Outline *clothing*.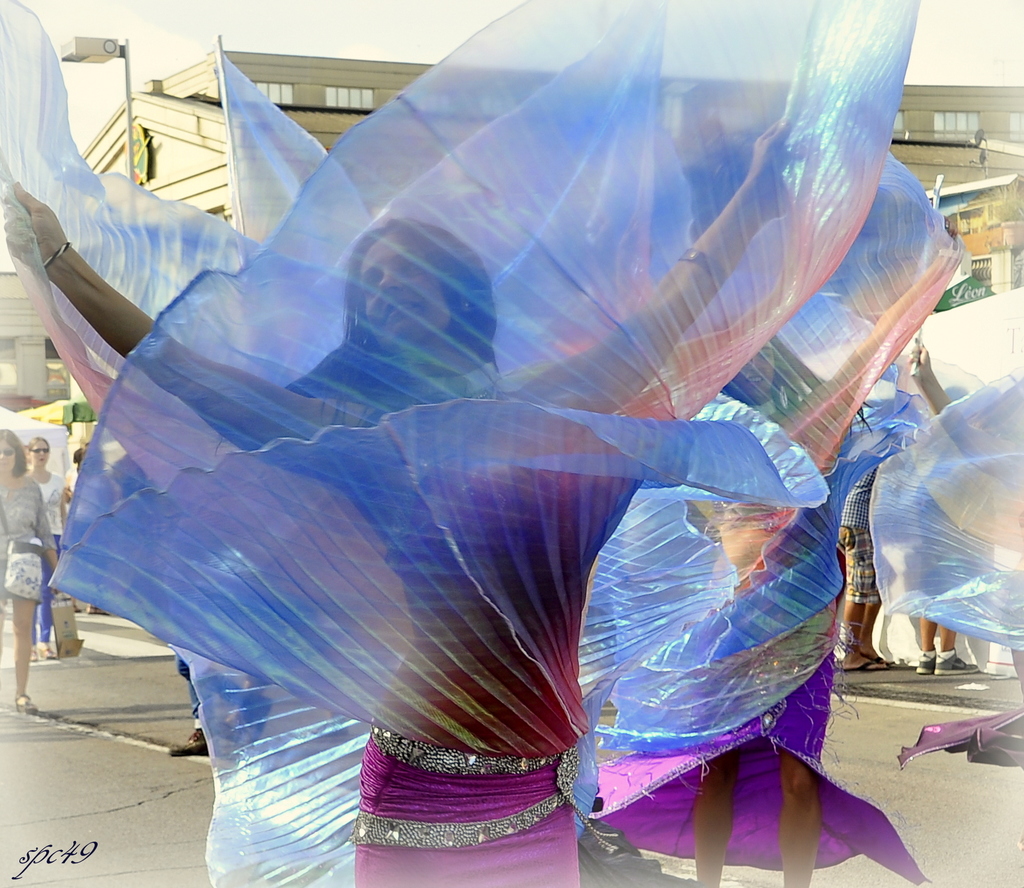
Outline: x1=0, y1=472, x2=58, y2=605.
